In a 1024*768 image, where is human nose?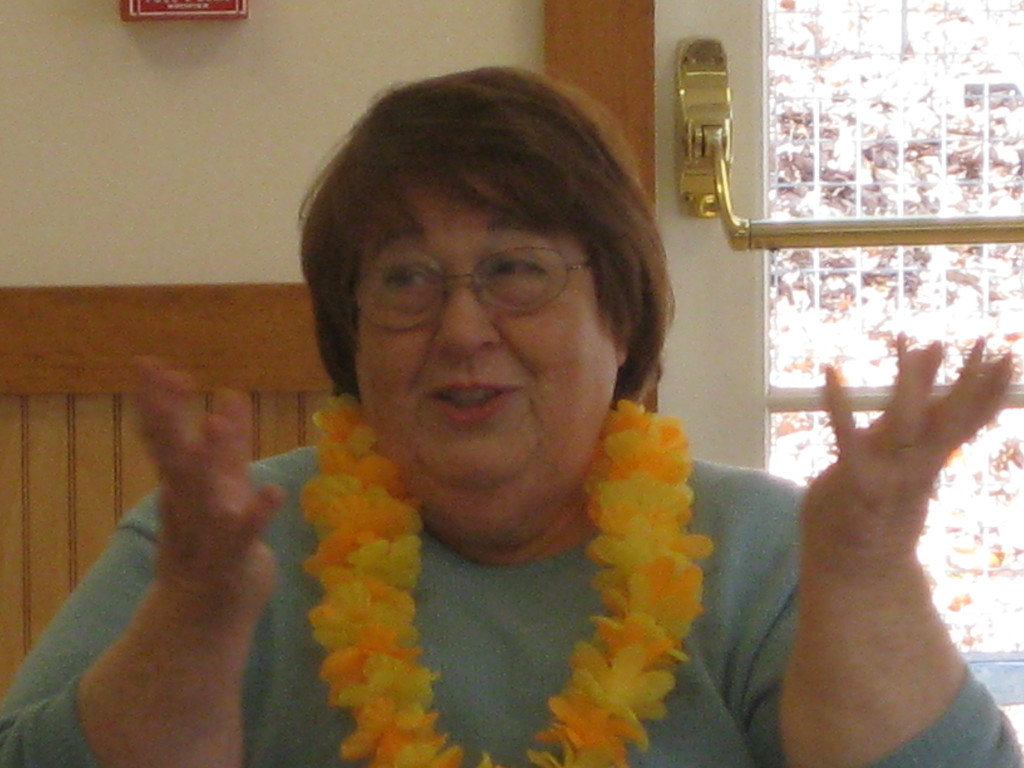
427,278,502,361.
